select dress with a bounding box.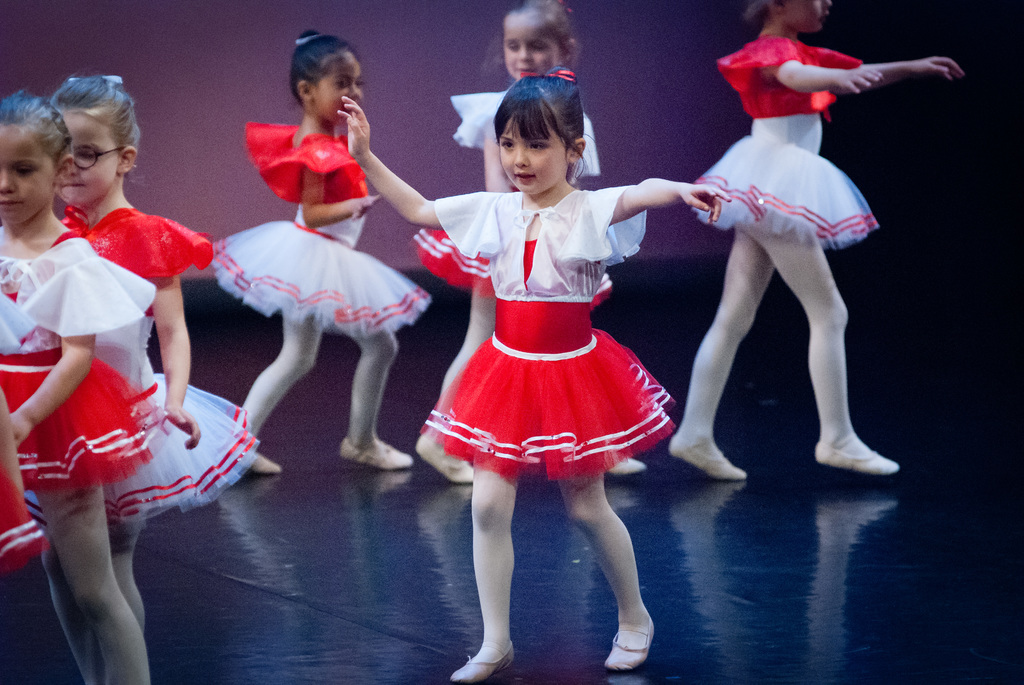
bbox(211, 120, 434, 341).
